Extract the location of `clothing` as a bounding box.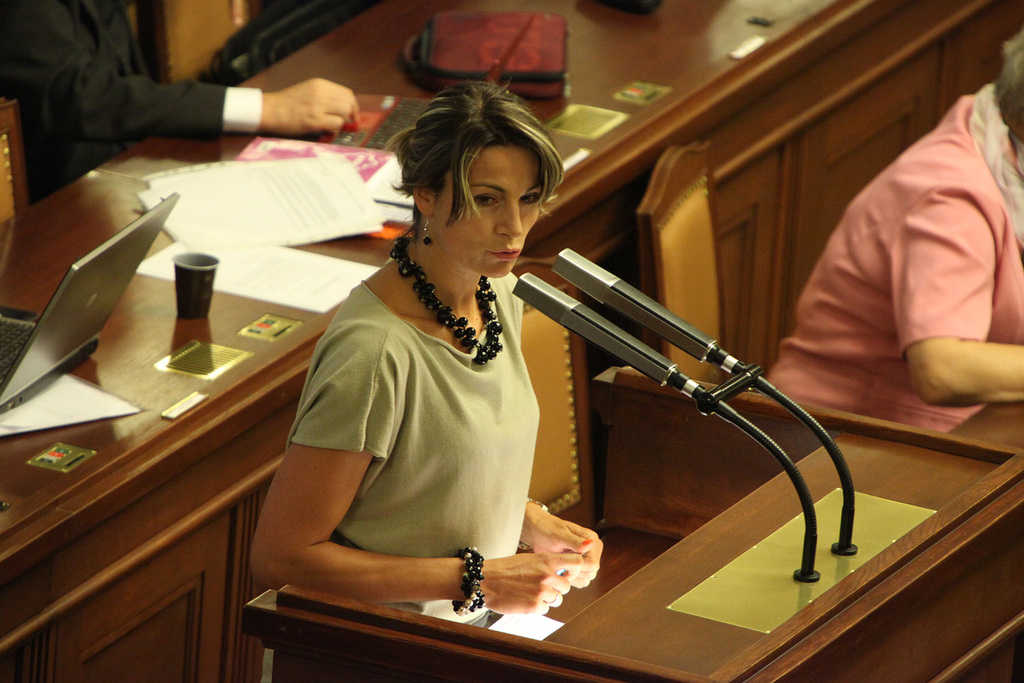
{"x1": 767, "y1": 87, "x2": 1023, "y2": 436}.
